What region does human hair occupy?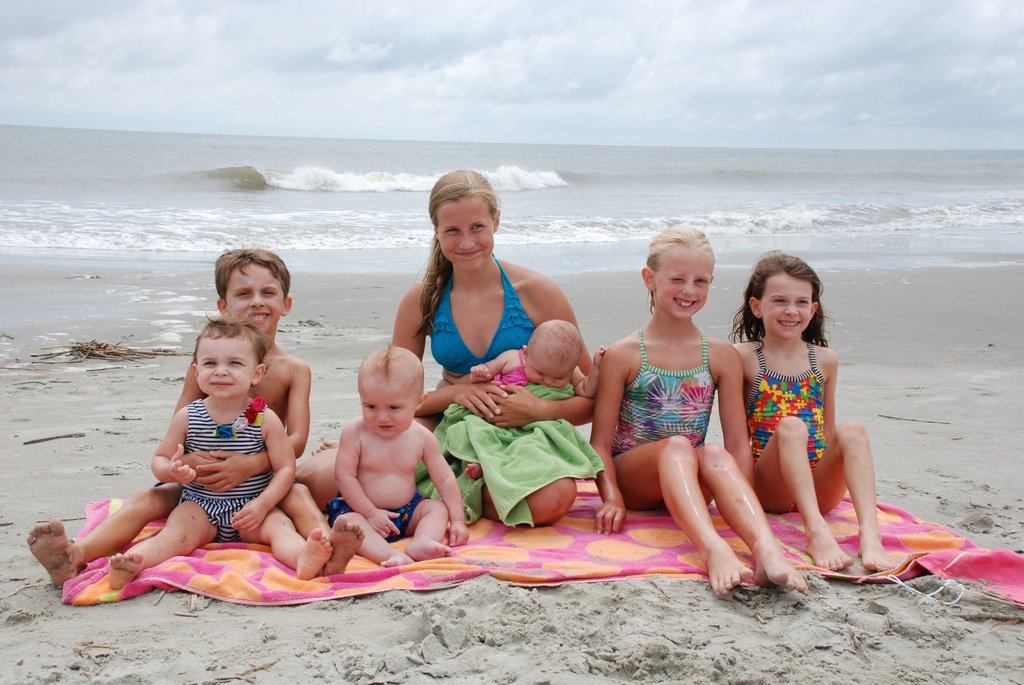
bbox=[415, 164, 497, 337].
